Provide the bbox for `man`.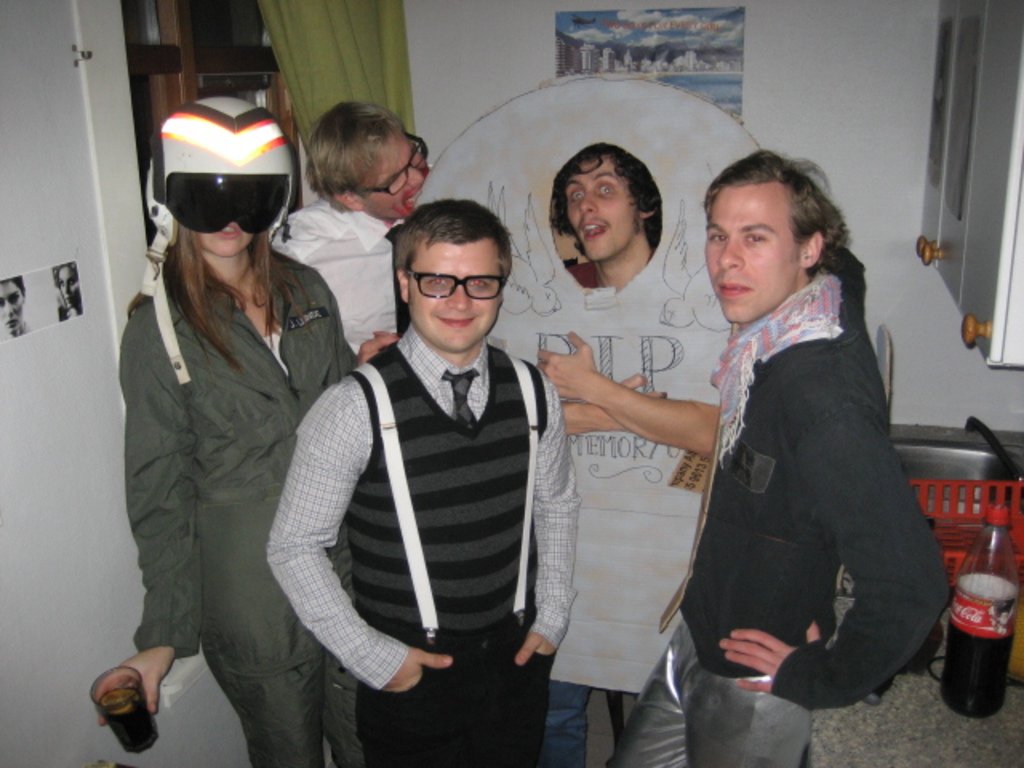
(253,181,579,746).
